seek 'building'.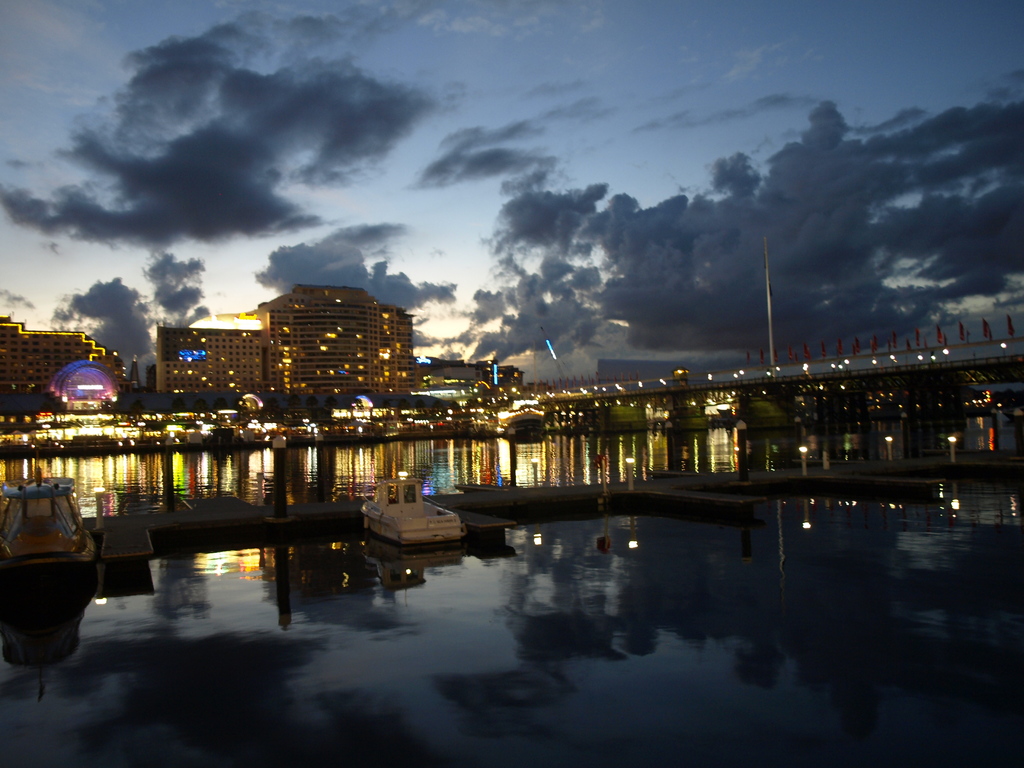
0,314,119,409.
